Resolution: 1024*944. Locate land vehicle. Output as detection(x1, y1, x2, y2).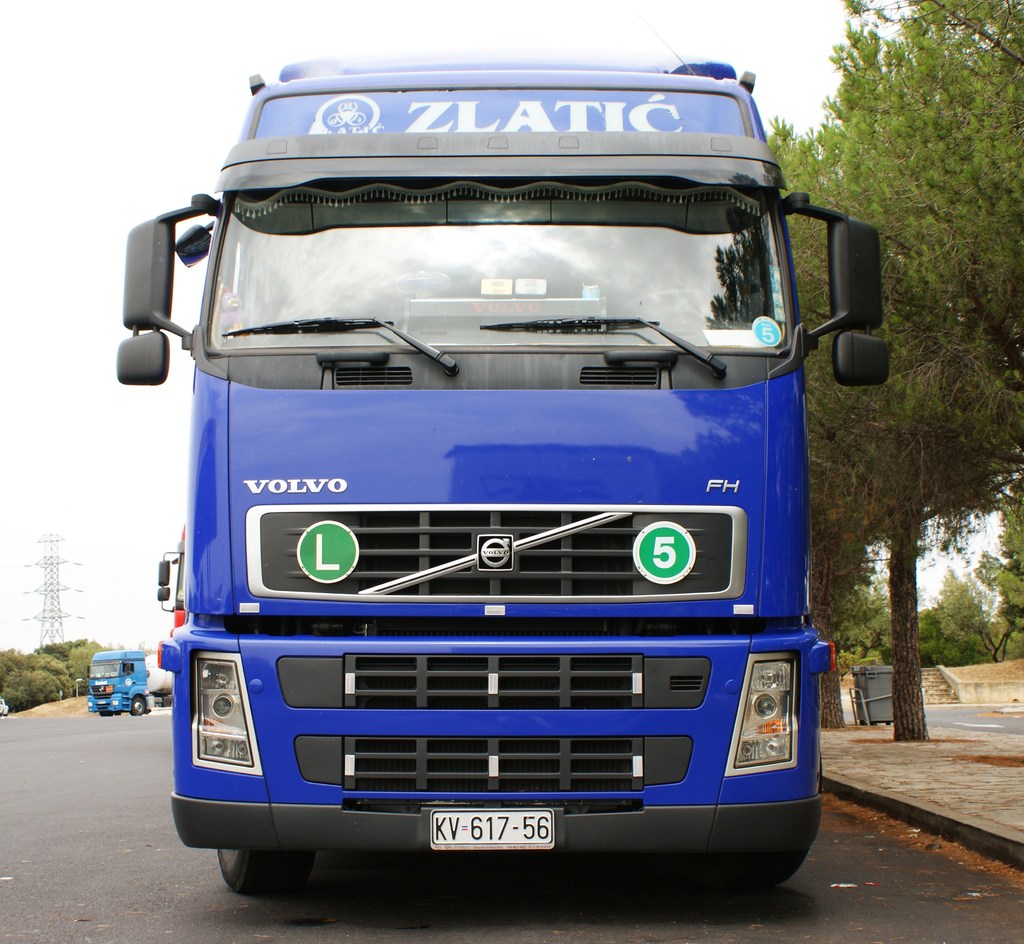
detection(115, 61, 891, 894).
